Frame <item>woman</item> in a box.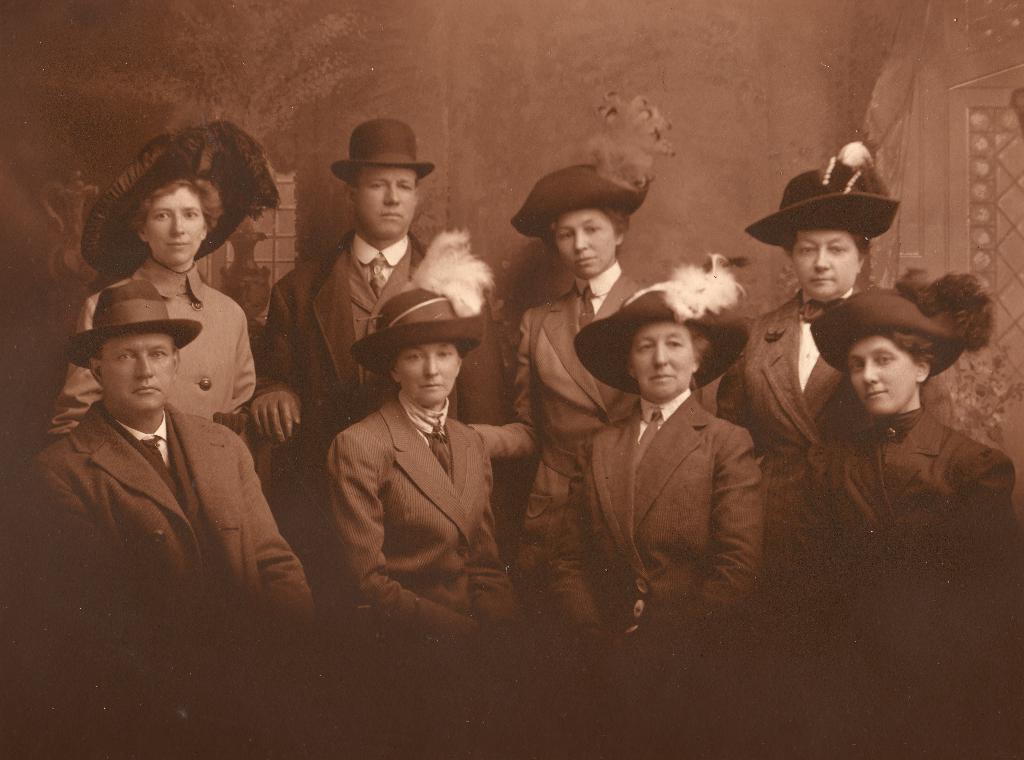
locate(317, 226, 548, 686).
